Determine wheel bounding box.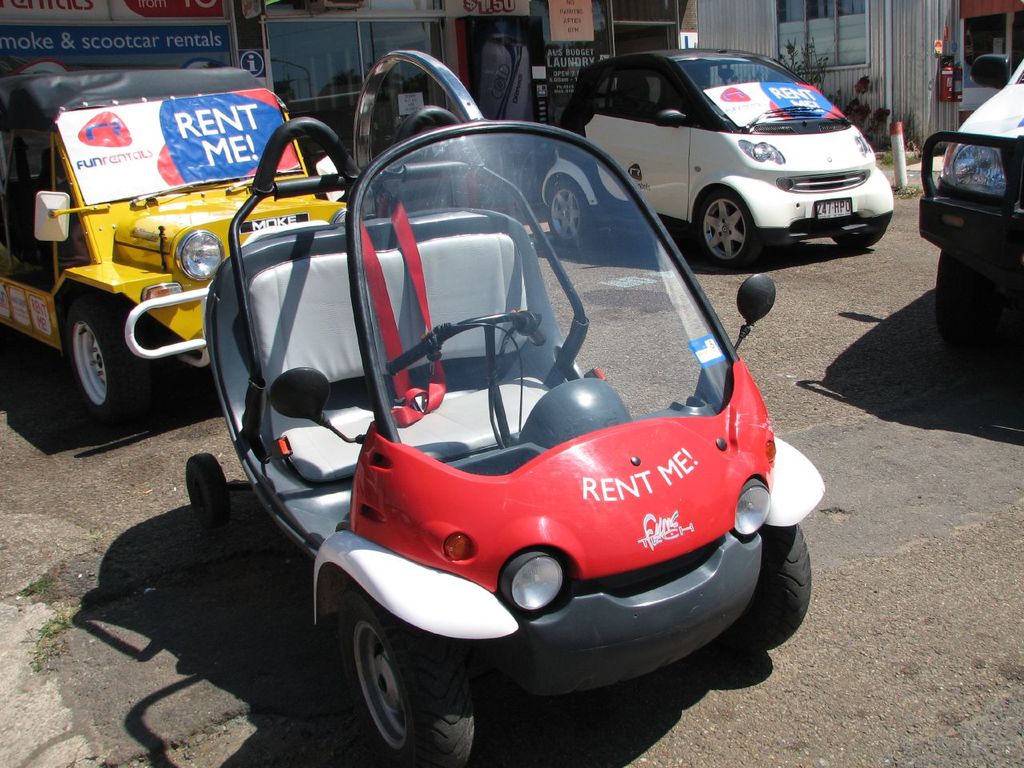
Determined: (x1=718, y1=522, x2=810, y2=654).
